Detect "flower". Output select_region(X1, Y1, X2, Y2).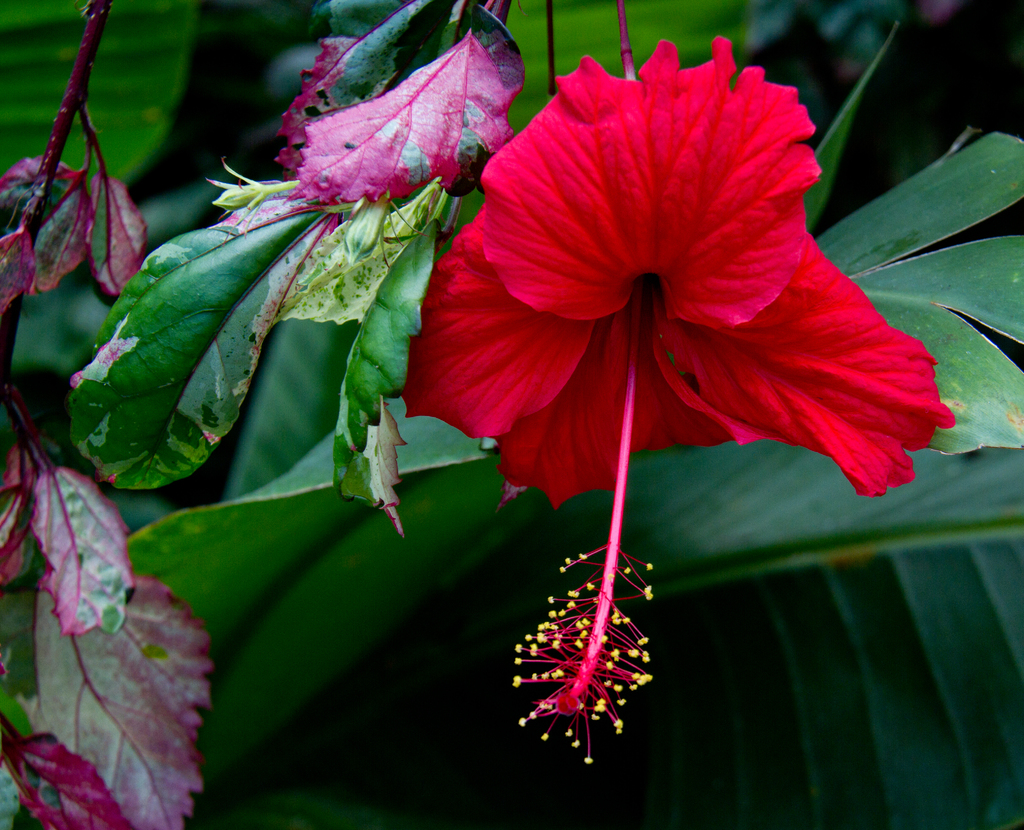
select_region(373, 22, 940, 597).
